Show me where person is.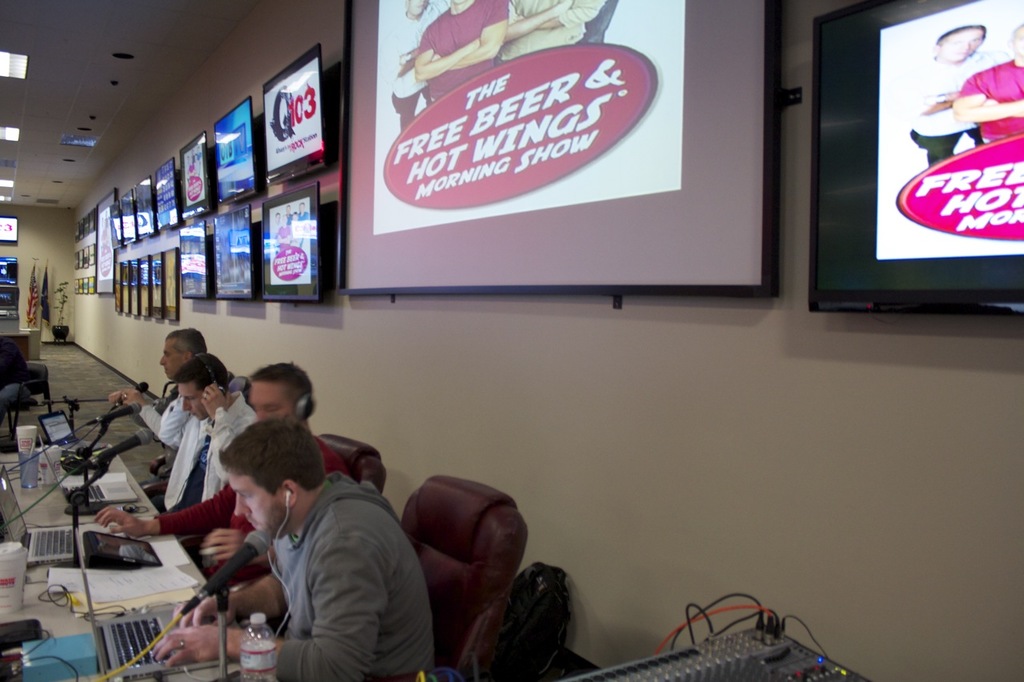
person is at 90 362 349 600.
